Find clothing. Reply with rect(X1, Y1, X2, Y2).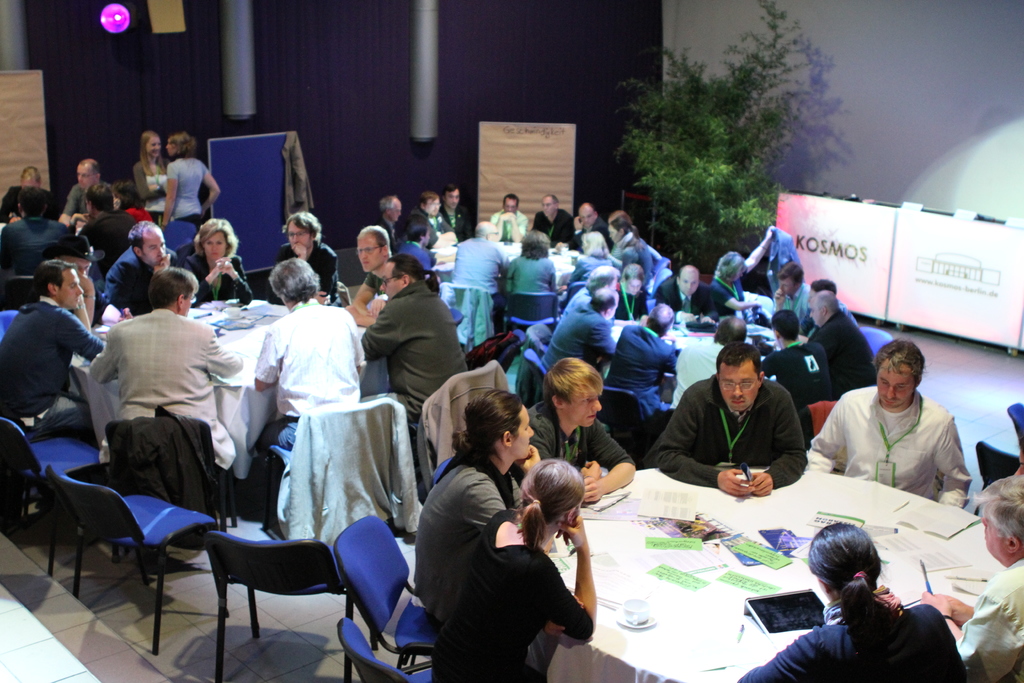
rect(407, 208, 454, 238).
